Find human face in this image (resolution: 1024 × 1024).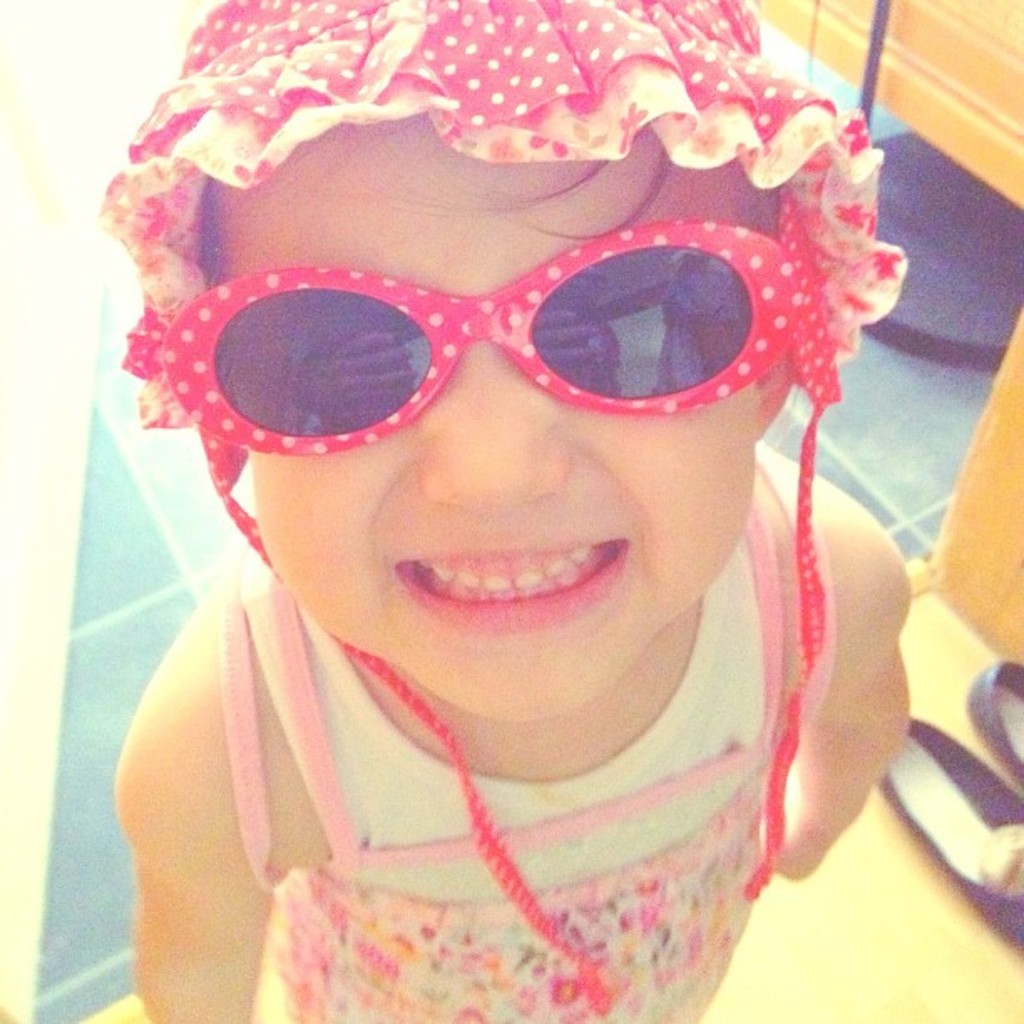
bbox=[218, 122, 753, 713].
